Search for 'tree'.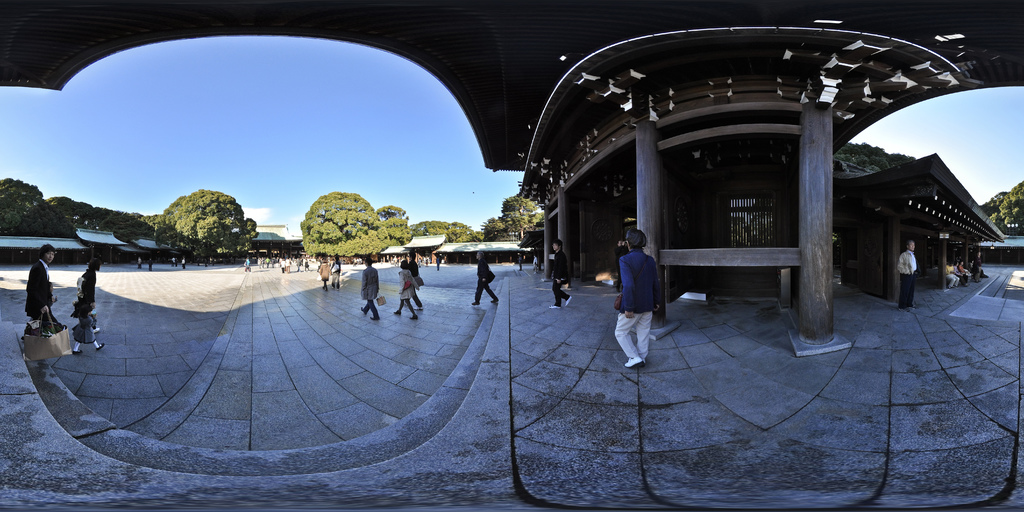
Found at crop(480, 216, 506, 242).
